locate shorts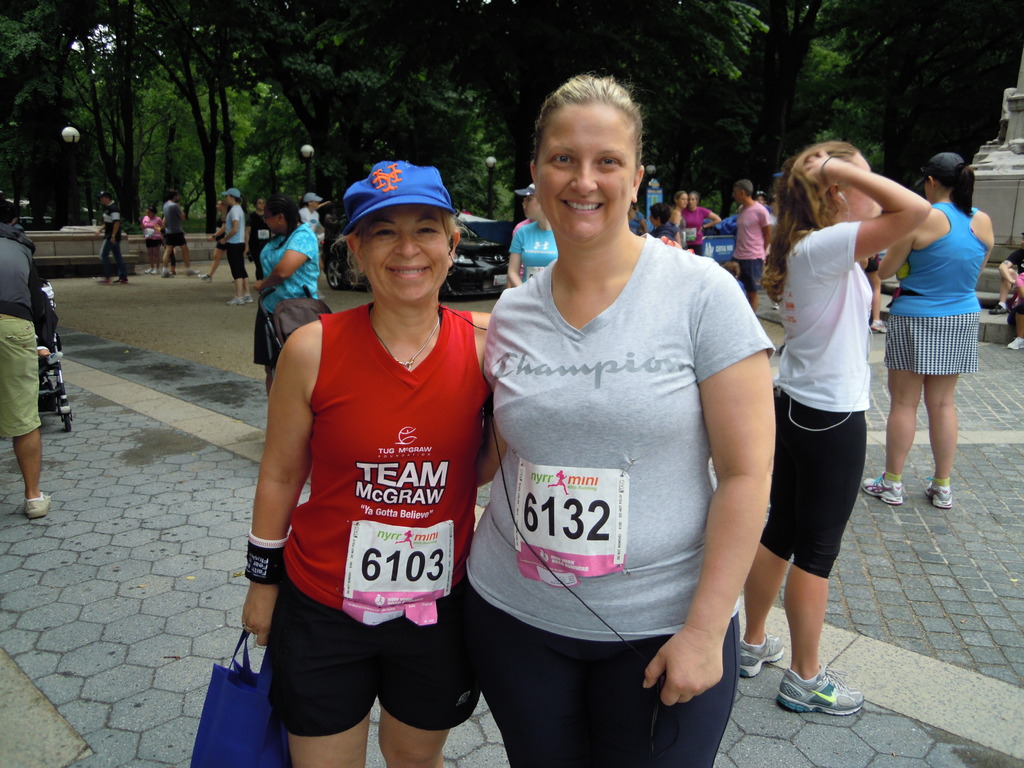
BBox(169, 233, 186, 246)
